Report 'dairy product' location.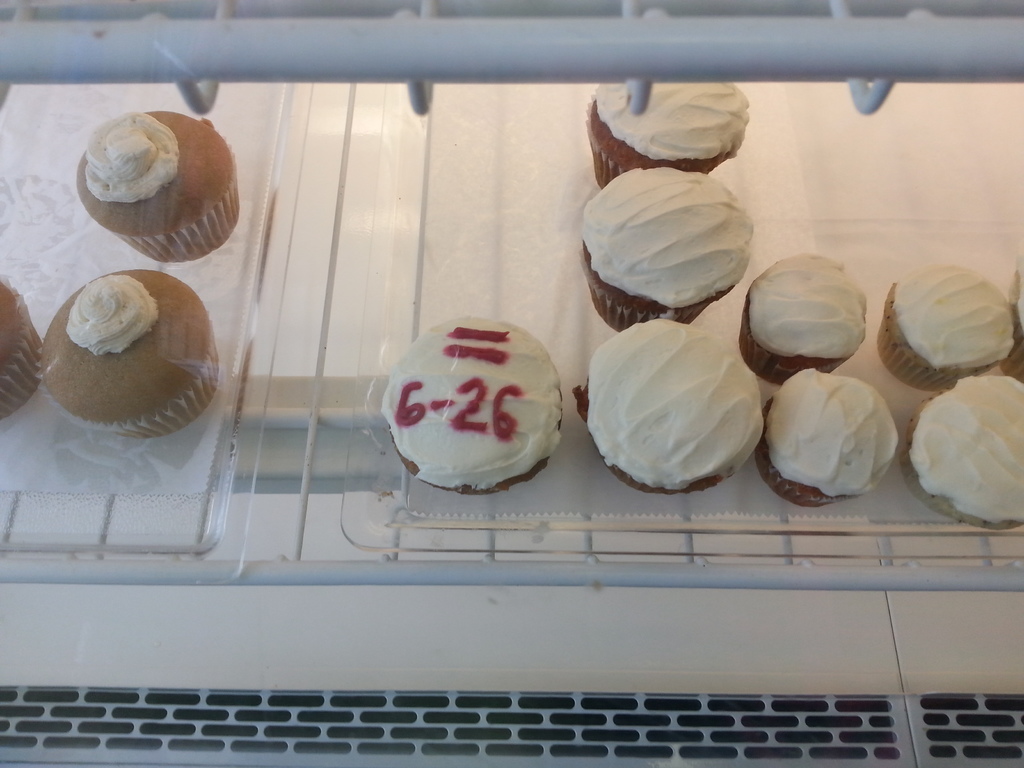
Report: [x1=752, y1=264, x2=856, y2=378].
